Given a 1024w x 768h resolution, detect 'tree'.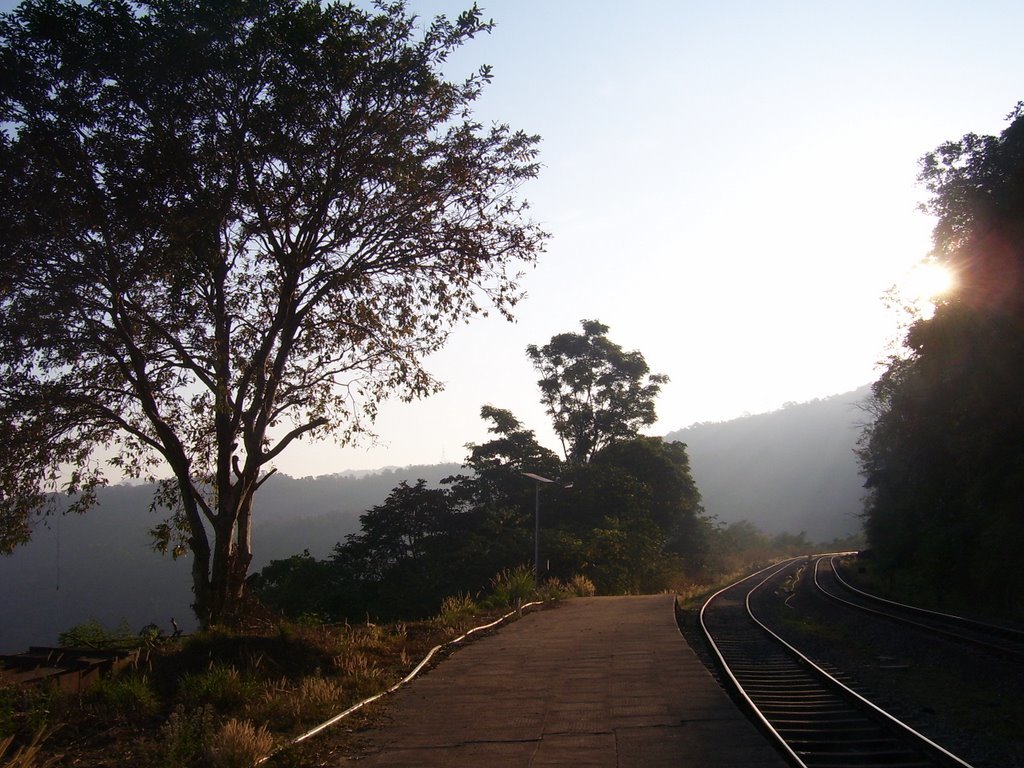
x1=53 y1=0 x2=555 y2=683.
